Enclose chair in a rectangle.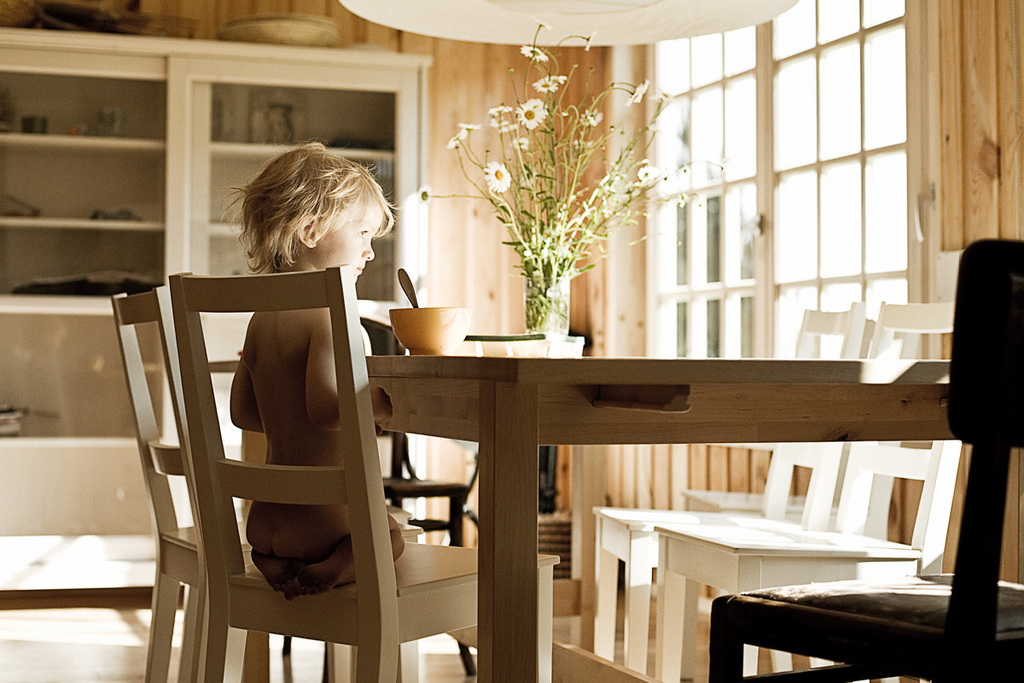
<region>355, 312, 475, 682</region>.
